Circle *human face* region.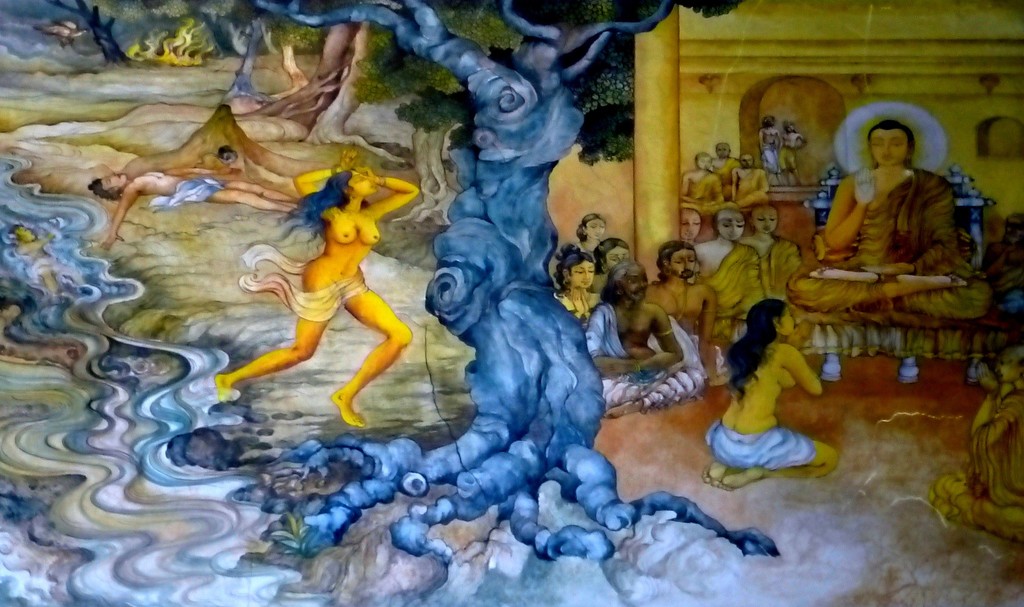
Region: bbox=[668, 251, 697, 284].
